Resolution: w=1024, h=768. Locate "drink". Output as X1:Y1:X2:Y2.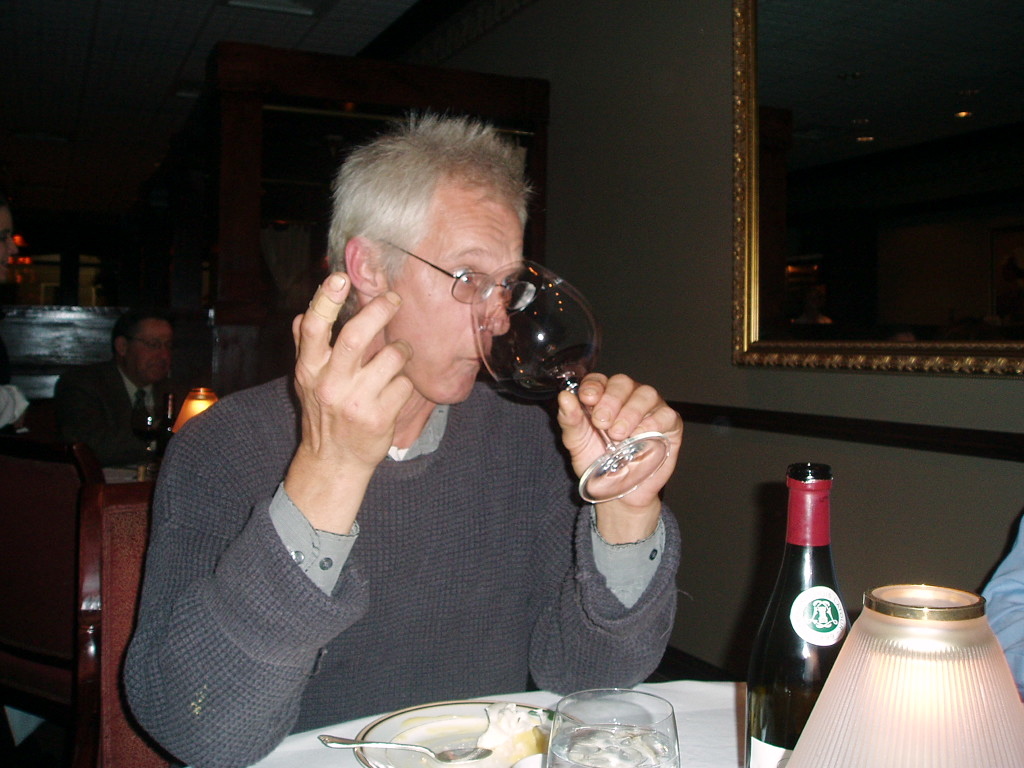
755:451:850:737.
